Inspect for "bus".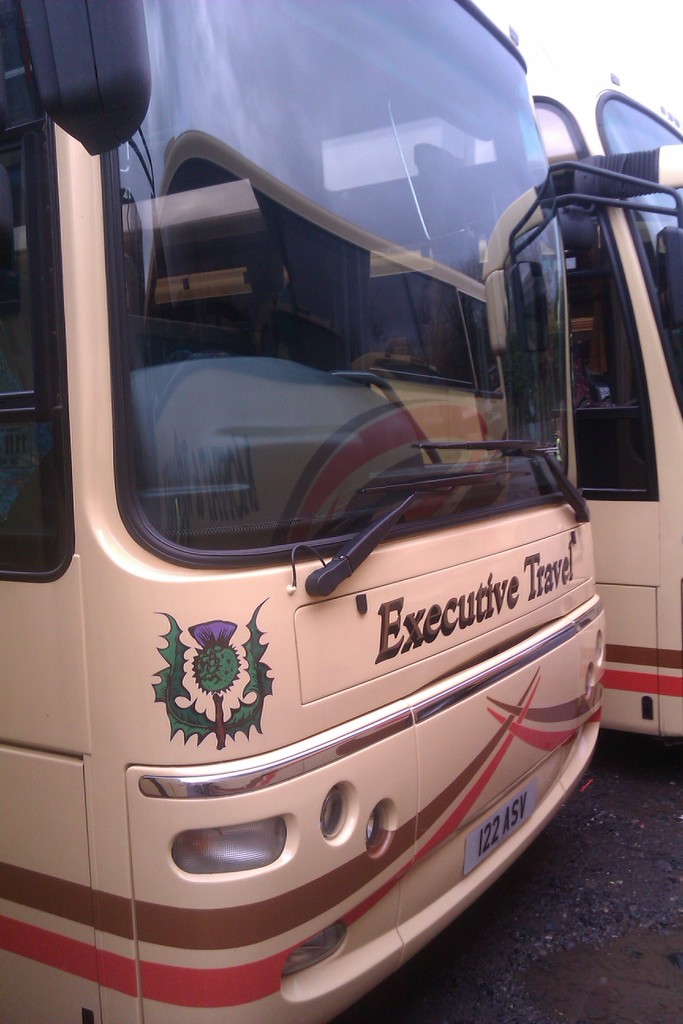
Inspection: bbox=(2, 66, 682, 746).
